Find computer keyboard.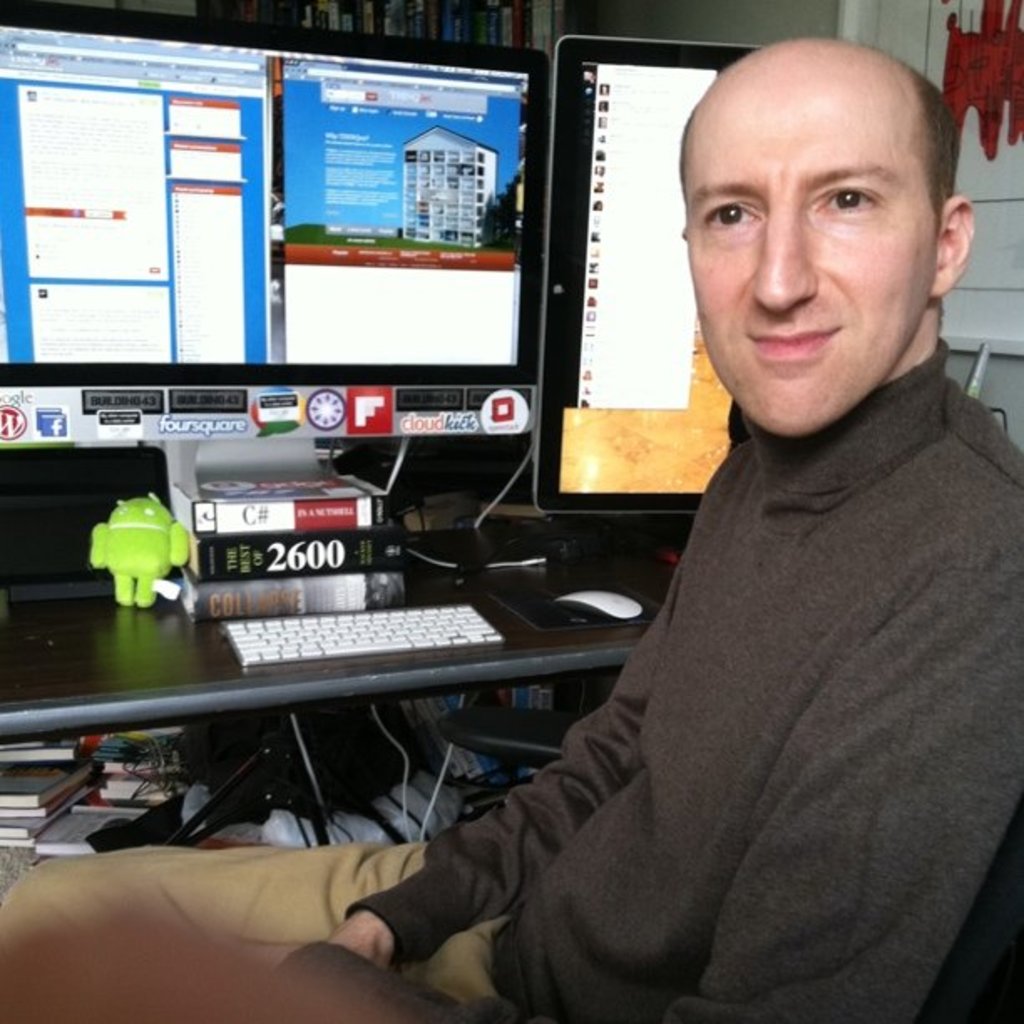
box=[214, 599, 507, 669].
